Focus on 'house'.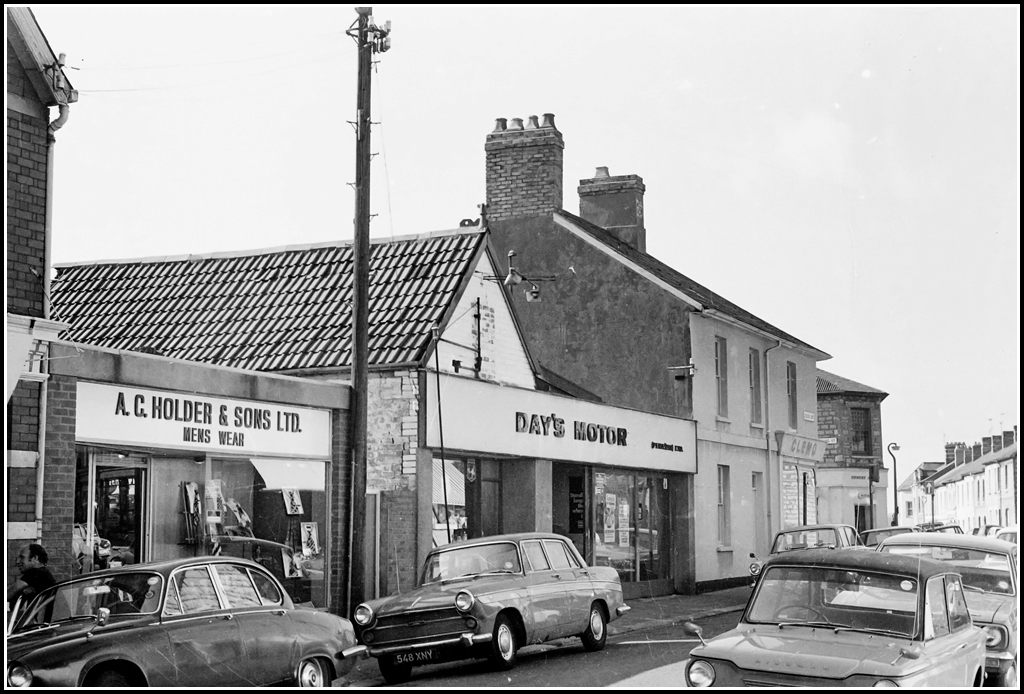
Focused at crop(907, 418, 1023, 552).
